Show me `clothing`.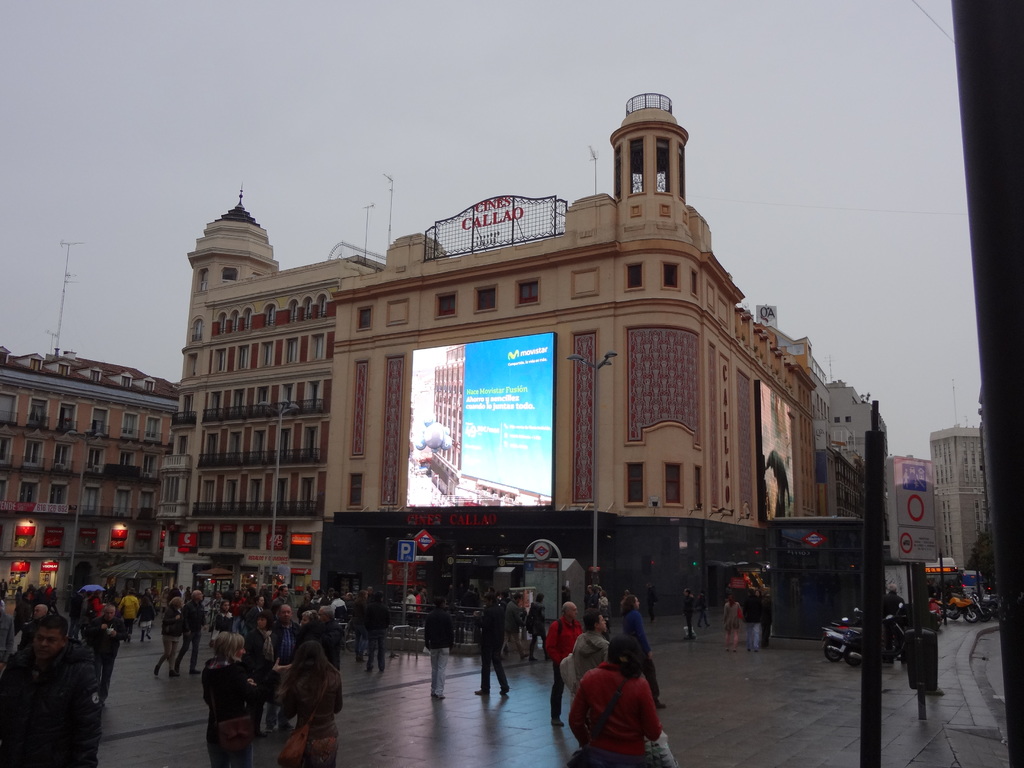
`clothing` is here: <box>295,625,326,655</box>.
